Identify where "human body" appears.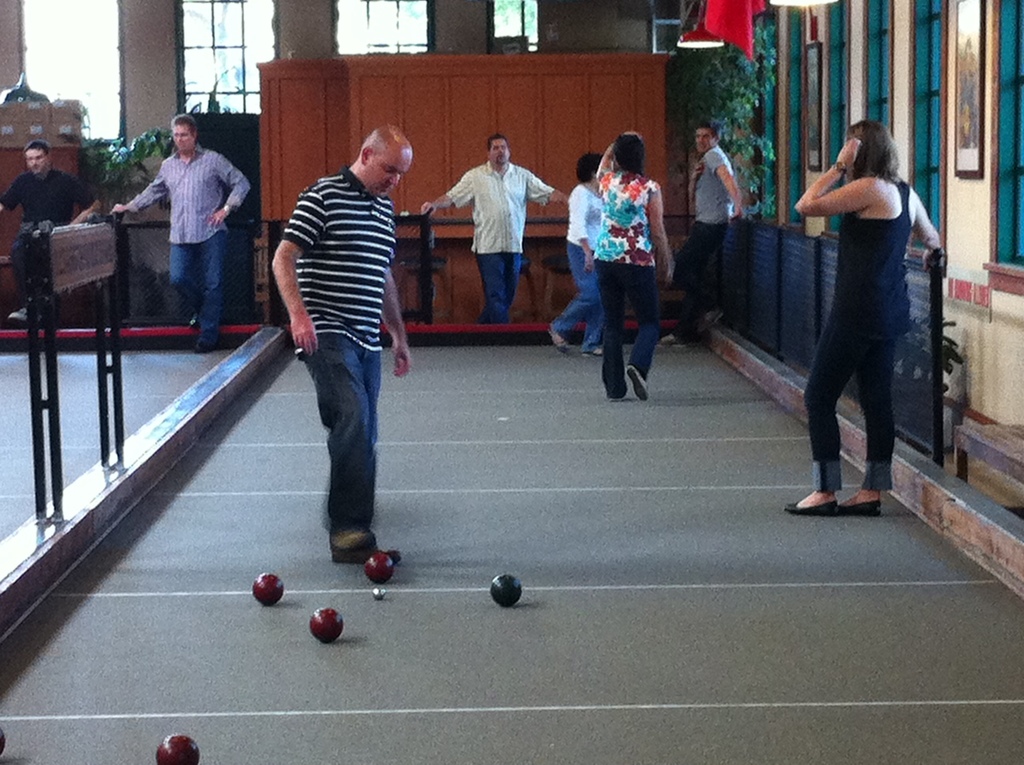
Appears at (x1=272, y1=124, x2=415, y2=562).
